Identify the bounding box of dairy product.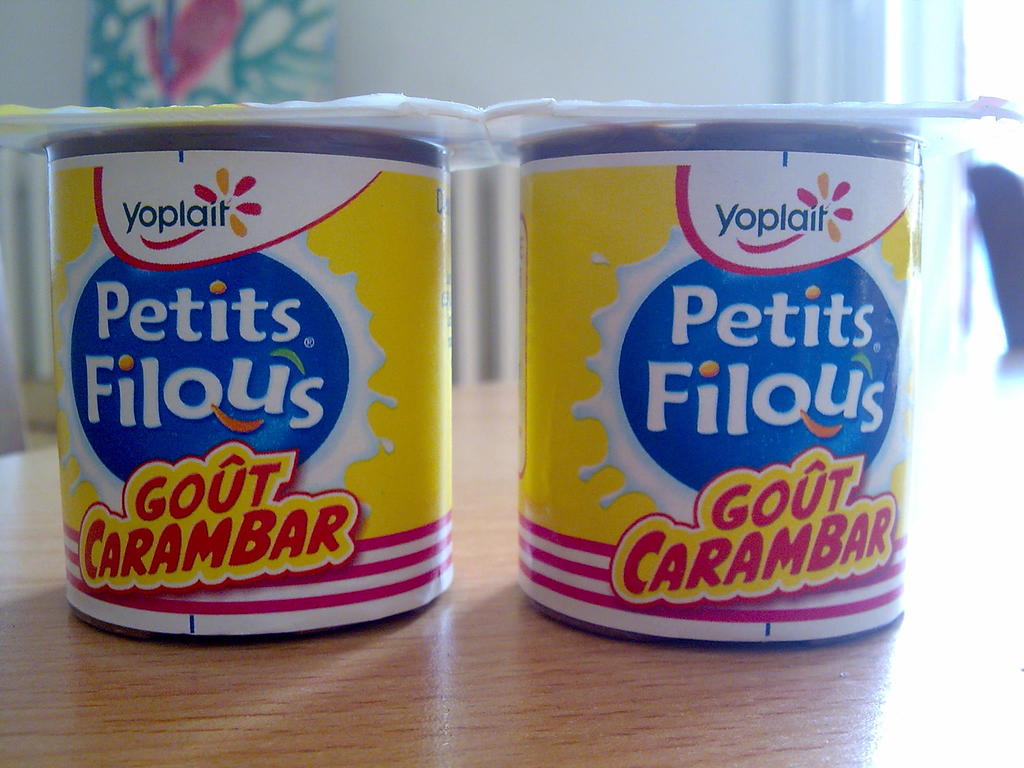
520,127,908,654.
